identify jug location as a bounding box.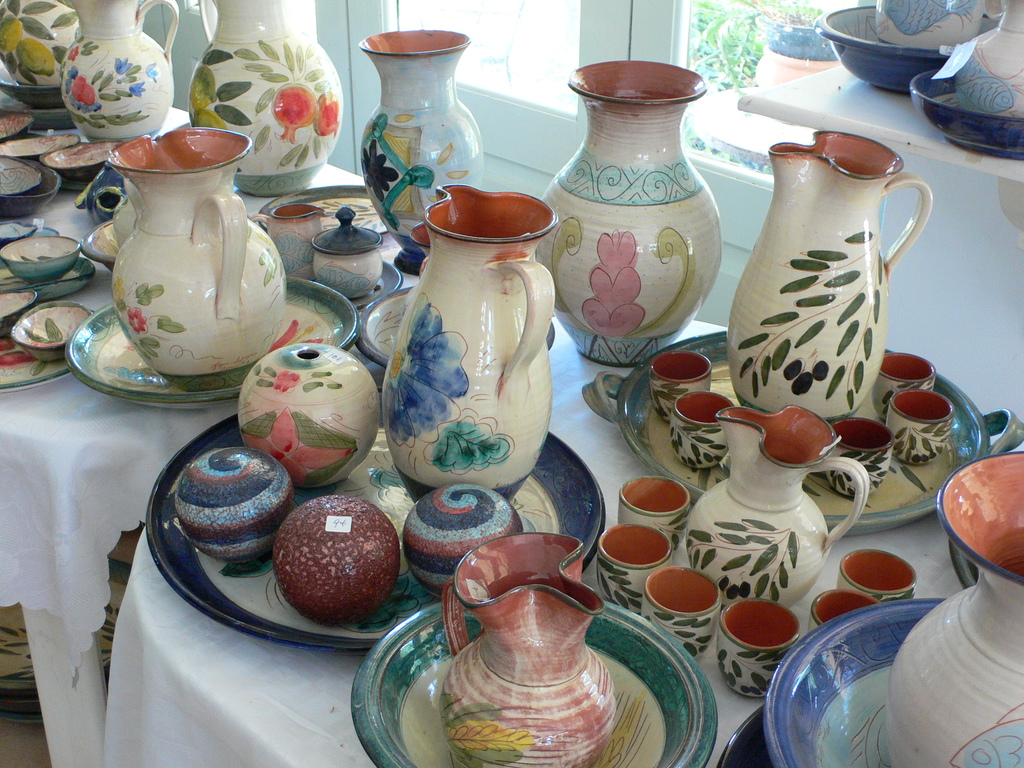
rect(439, 531, 619, 767).
